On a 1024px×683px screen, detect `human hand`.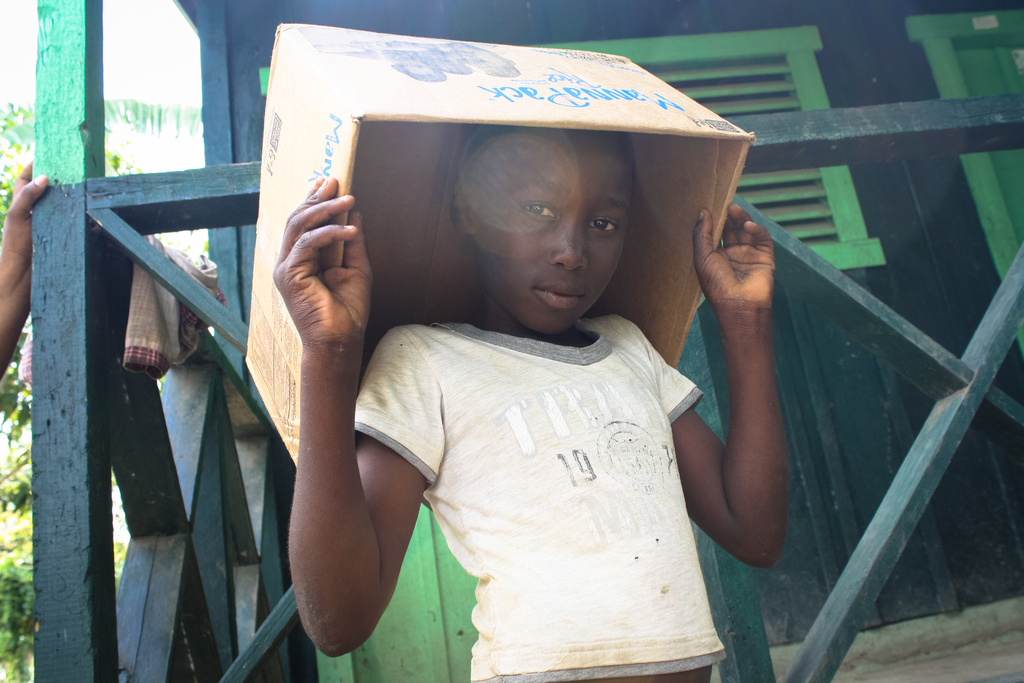
select_region(271, 176, 374, 341).
